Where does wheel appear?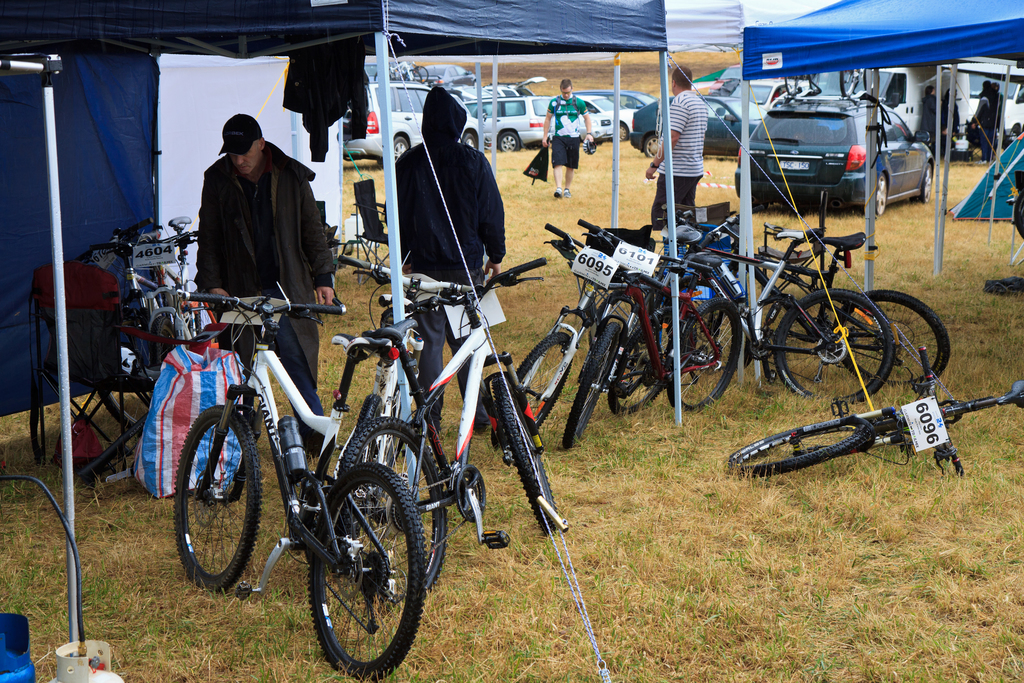
Appears at bbox(497, 132, 522, 152).
